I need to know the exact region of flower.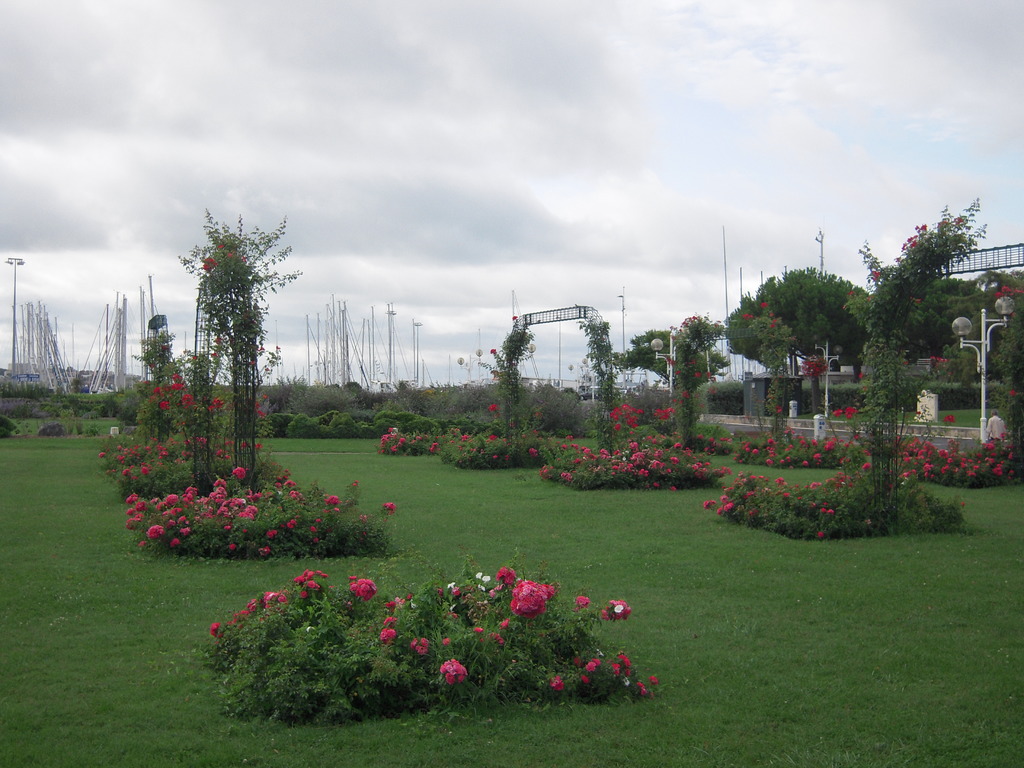
Region: rect(346, 581, 378, 604).
